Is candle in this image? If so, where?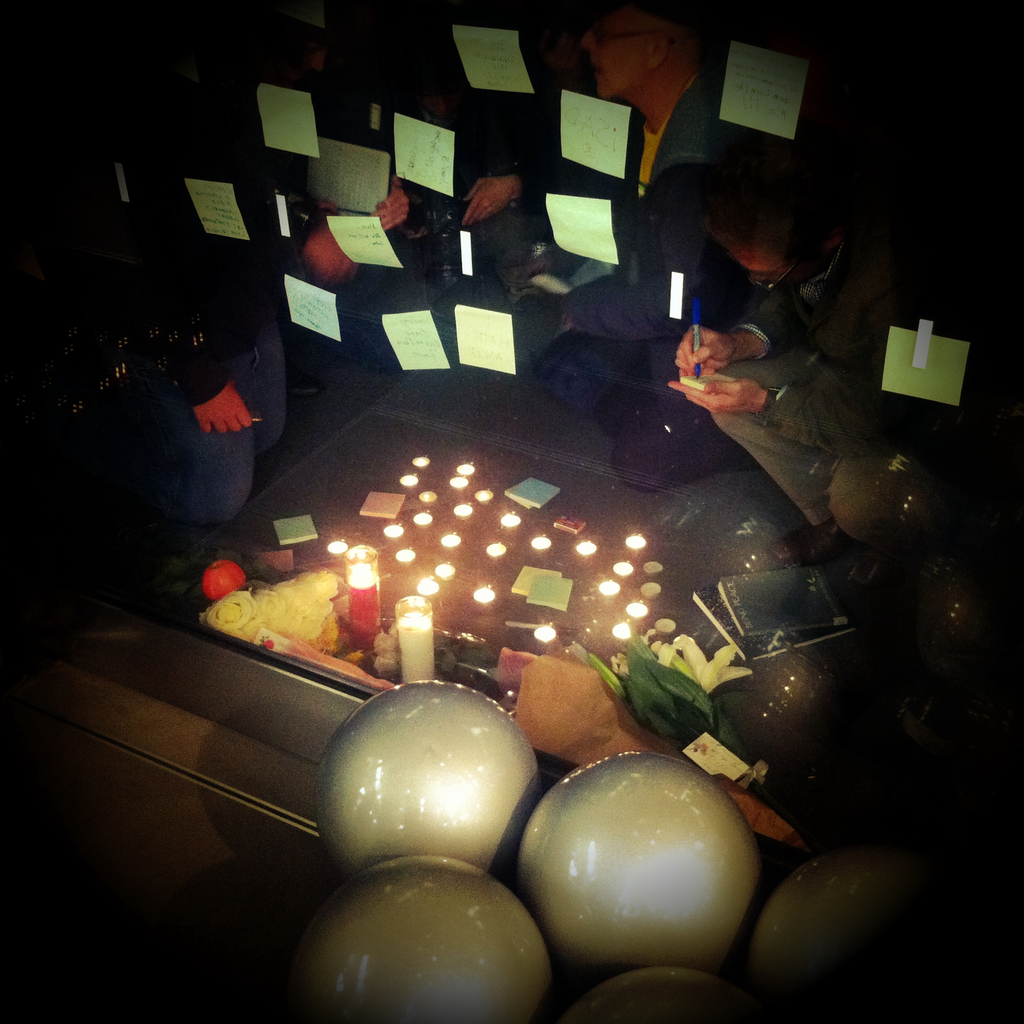
Yes, at box(451, 478, 467, 486).
